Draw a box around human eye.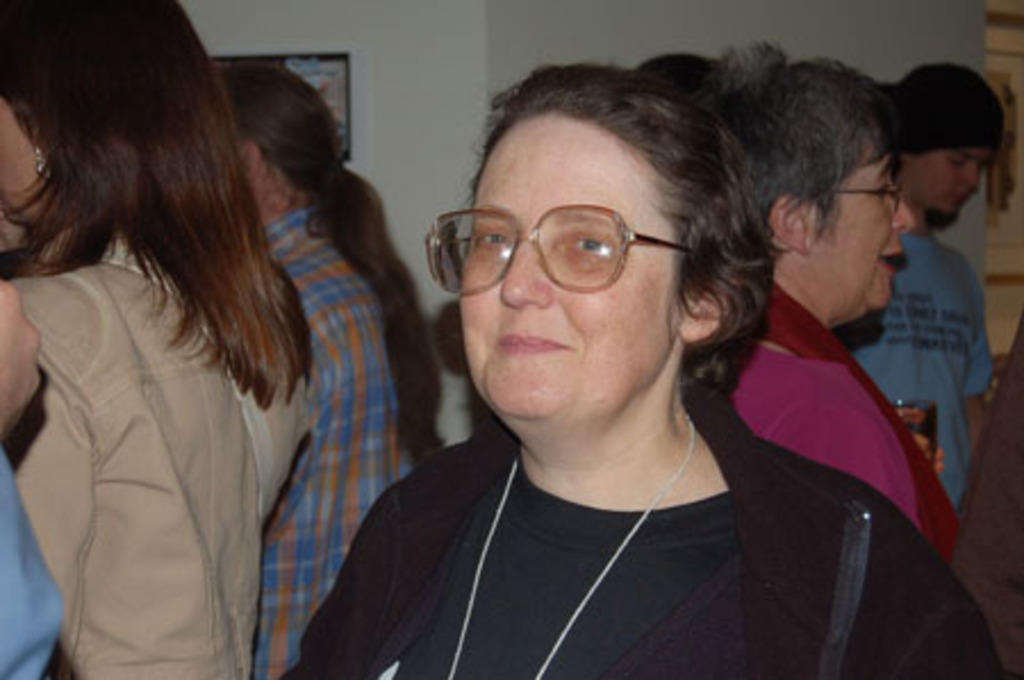
{"left": 469, "top": 227, "right": 517, "bottom": 255}.
